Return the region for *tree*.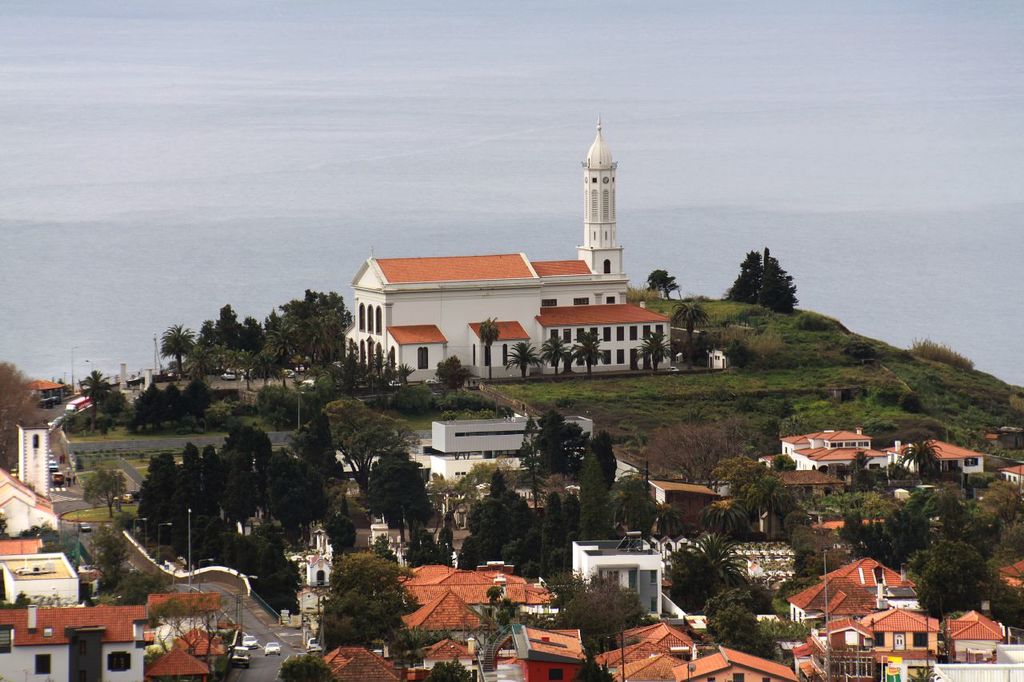
l=326, t=552, r=443, b=669.
